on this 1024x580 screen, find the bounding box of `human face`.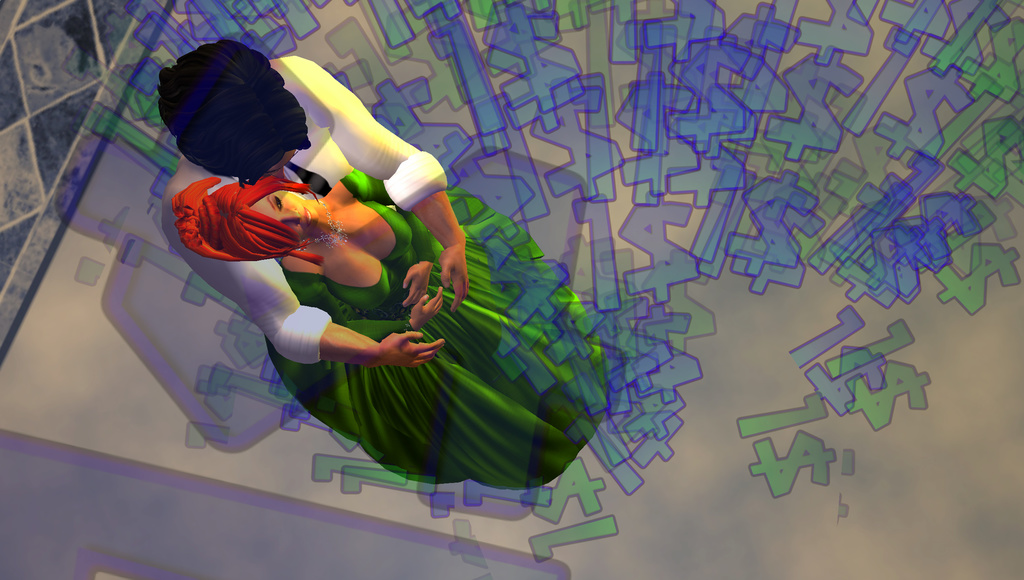
Bounding box: 253 184 323 248.
